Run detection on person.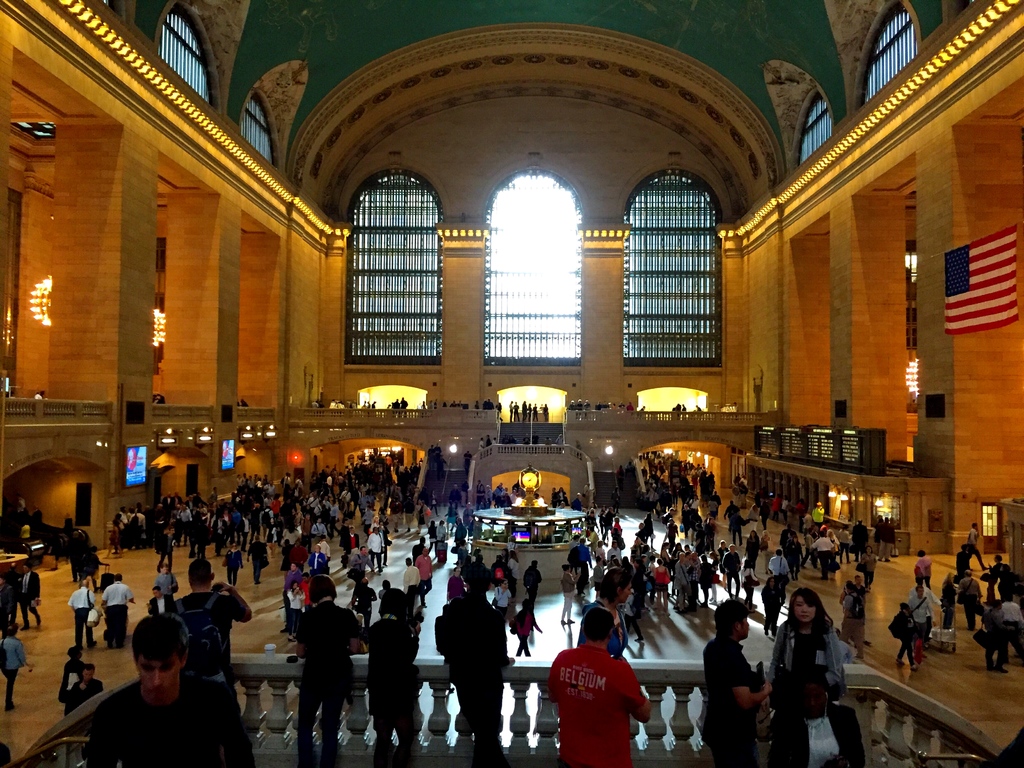
Result: (273, 490, 287, 514).
